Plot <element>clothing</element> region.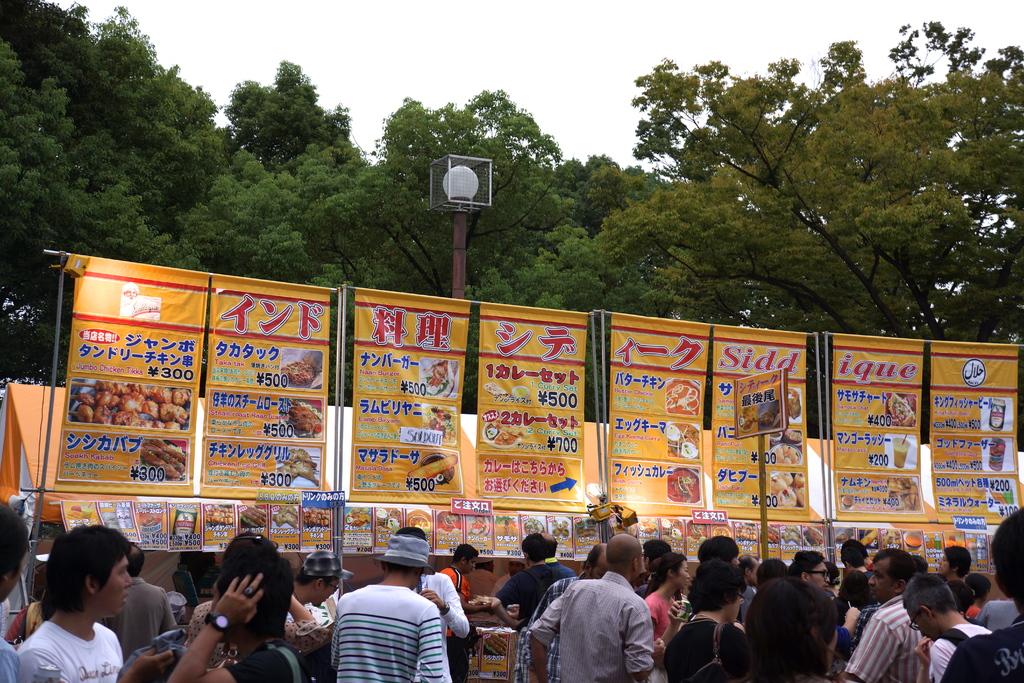
Plotted at bbox(686, 659, 861, 682).
